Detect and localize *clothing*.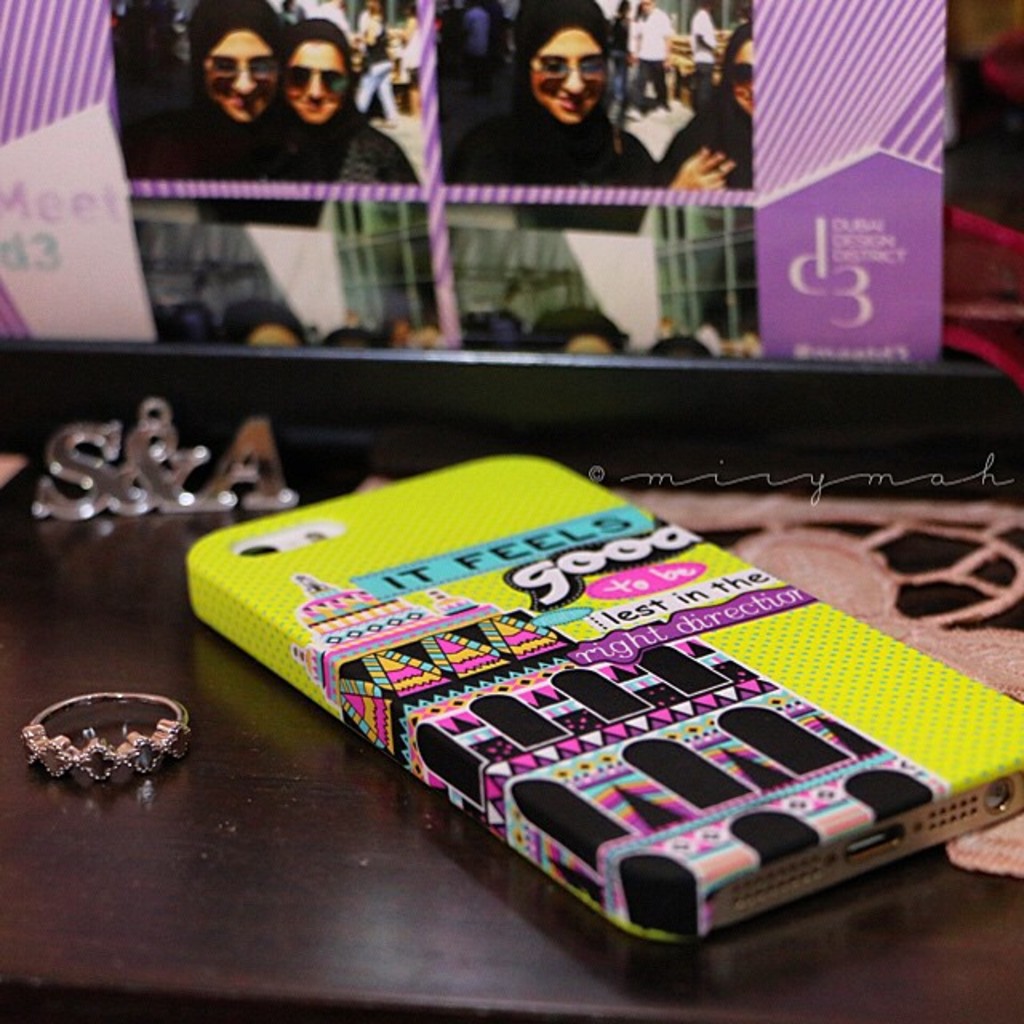
Localized at {"x1": 443, "y1": 0, "x2": 651, "y2": 181}.
